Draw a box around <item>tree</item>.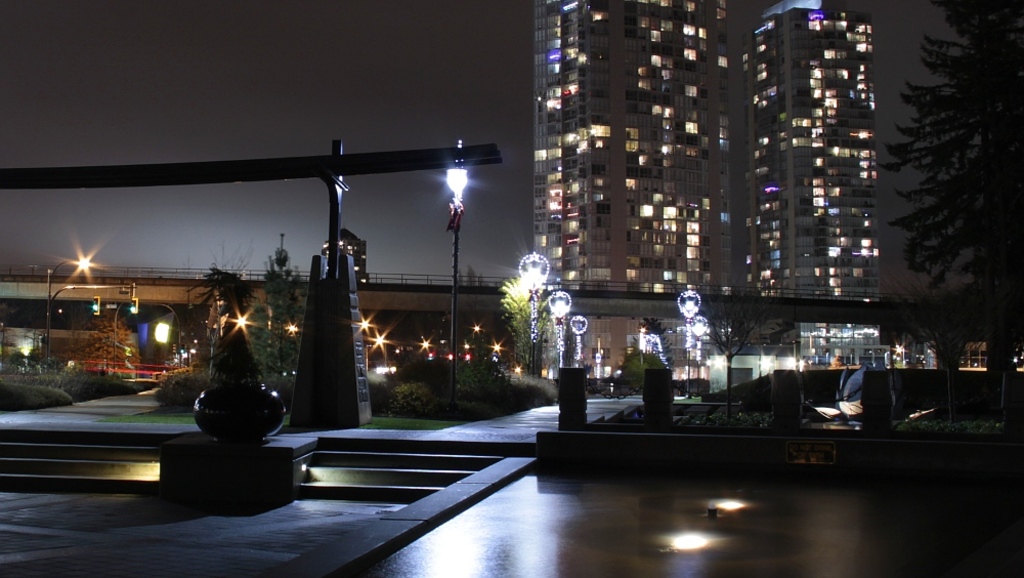
x1=614, y1=343, x2=675, y2=397.
